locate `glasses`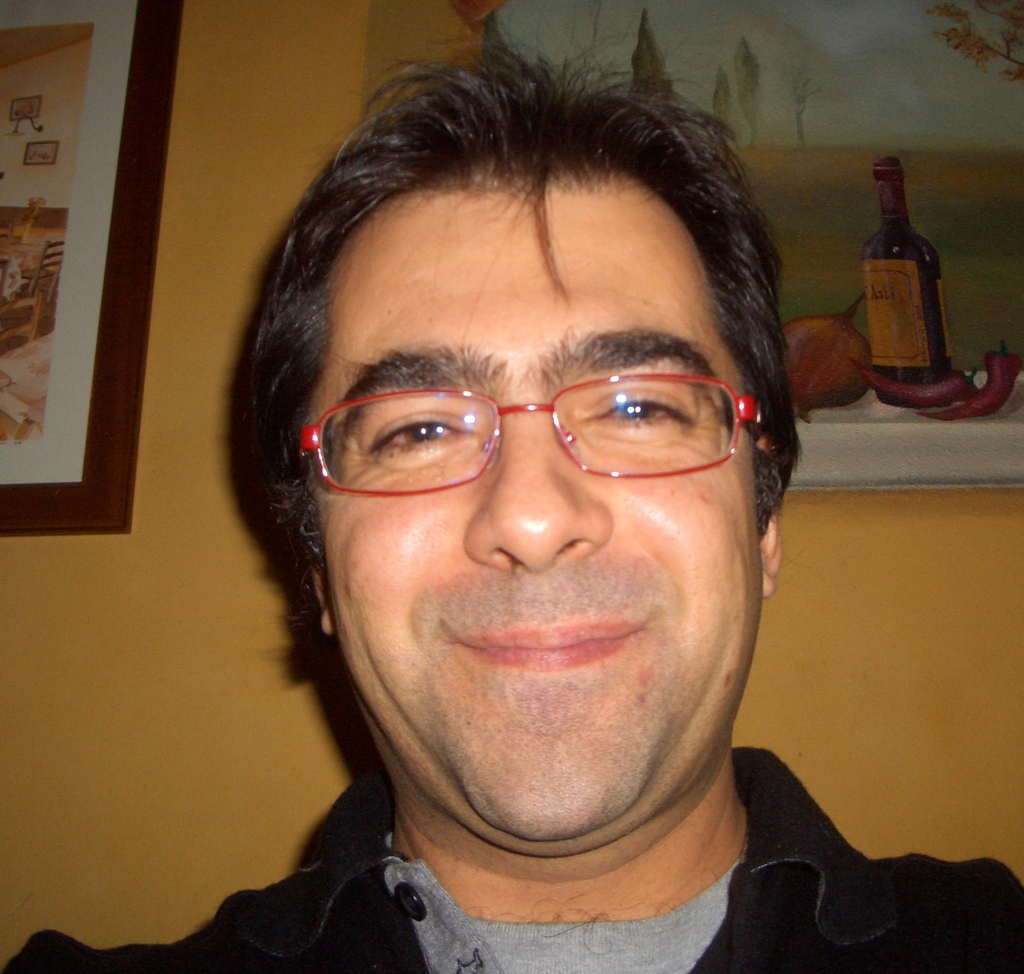
(x1=298, y1=330, x2=785, y2=527)
